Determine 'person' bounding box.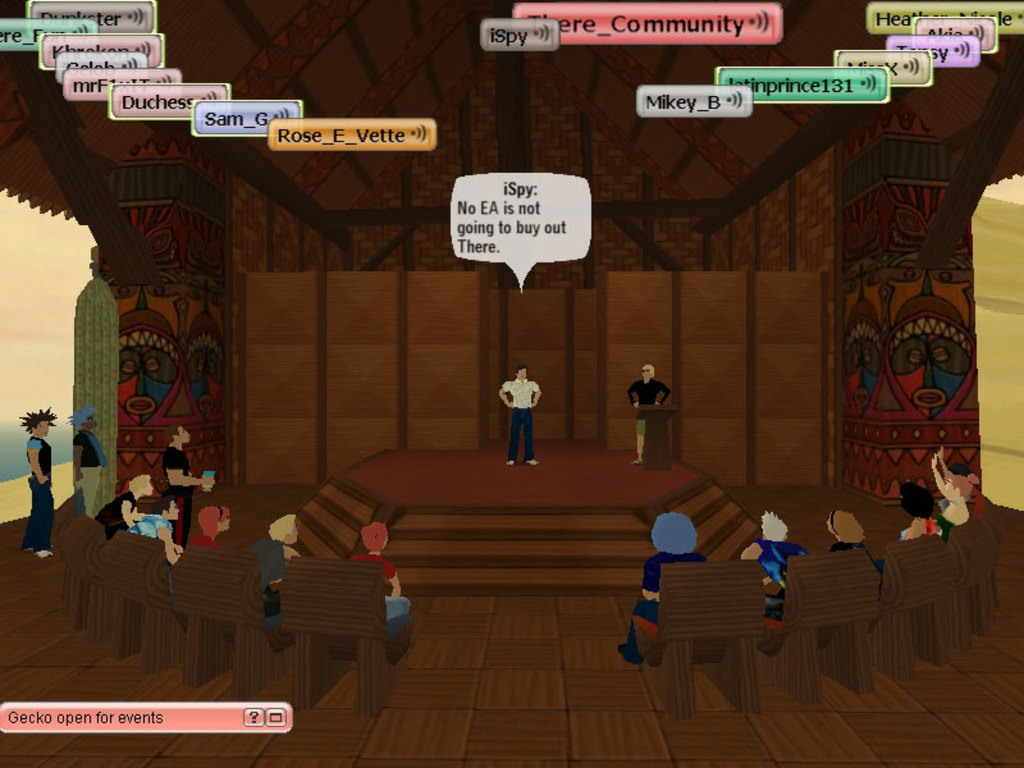
Determined: locate(14, 406, 50, 562).
